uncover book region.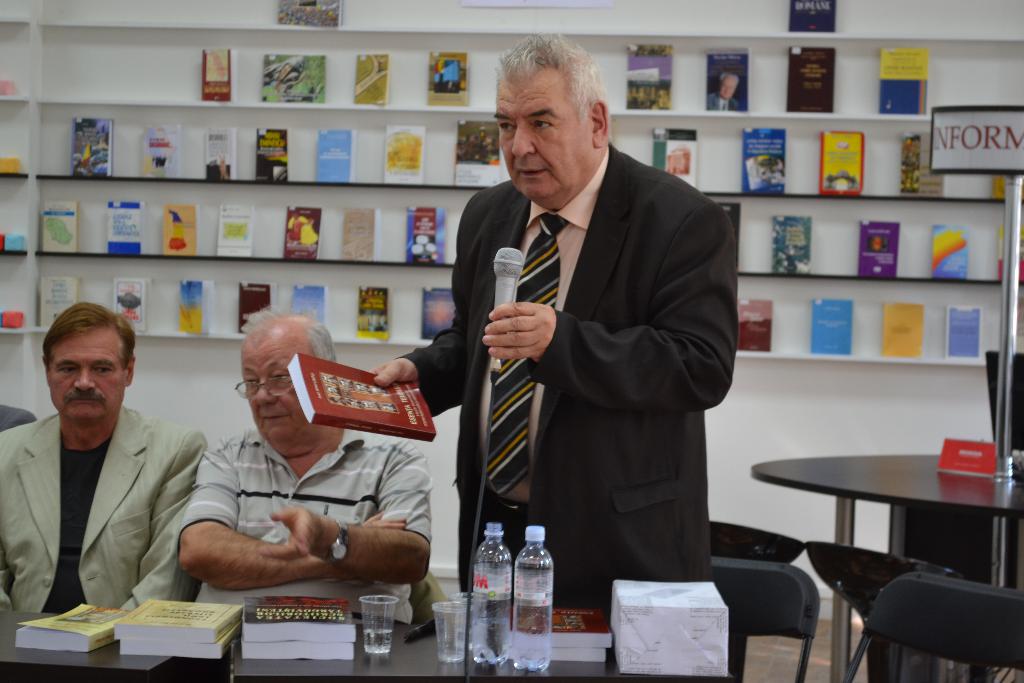
Uncovered: bbox=(709, 55, 751, 108).
